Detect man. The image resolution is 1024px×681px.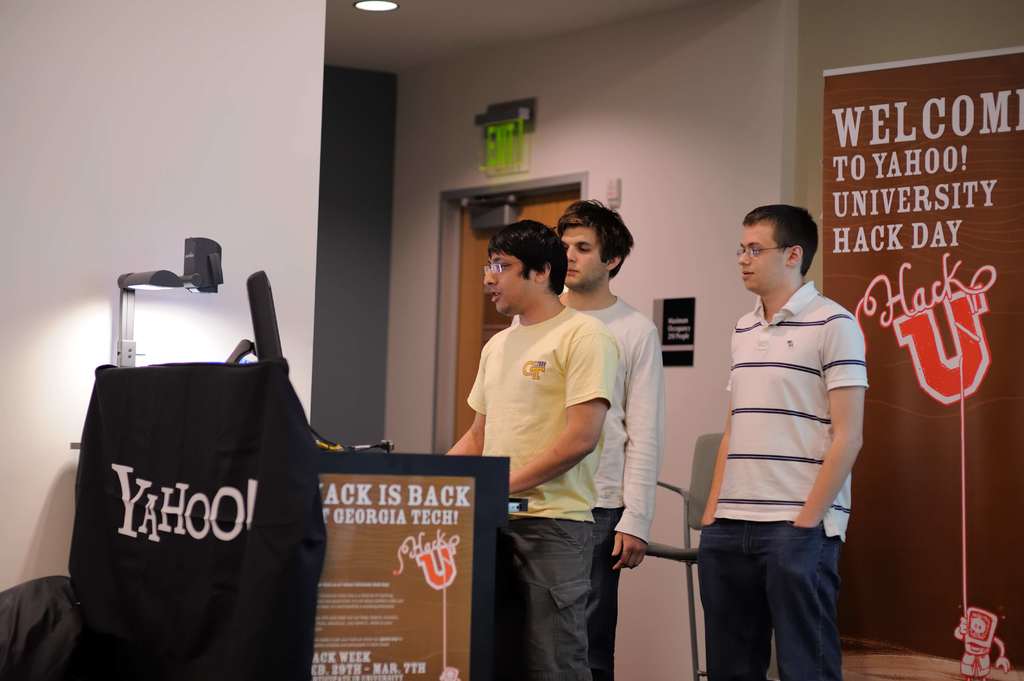
683/204/865/680.
